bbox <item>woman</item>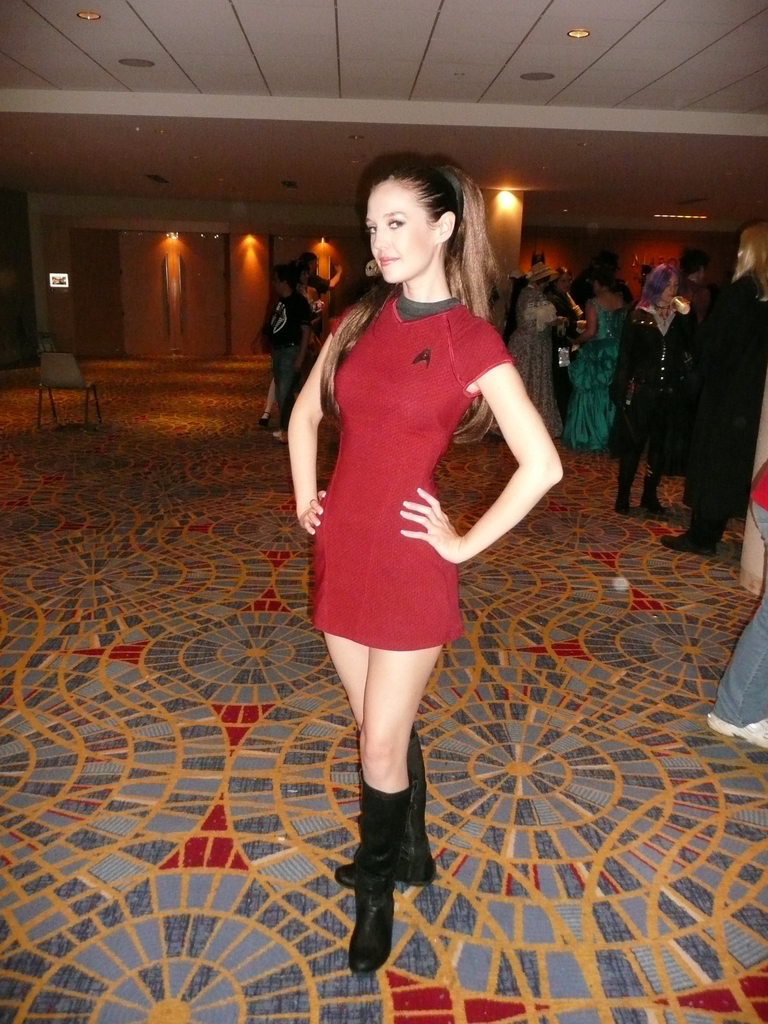
(609,266,686,521)
